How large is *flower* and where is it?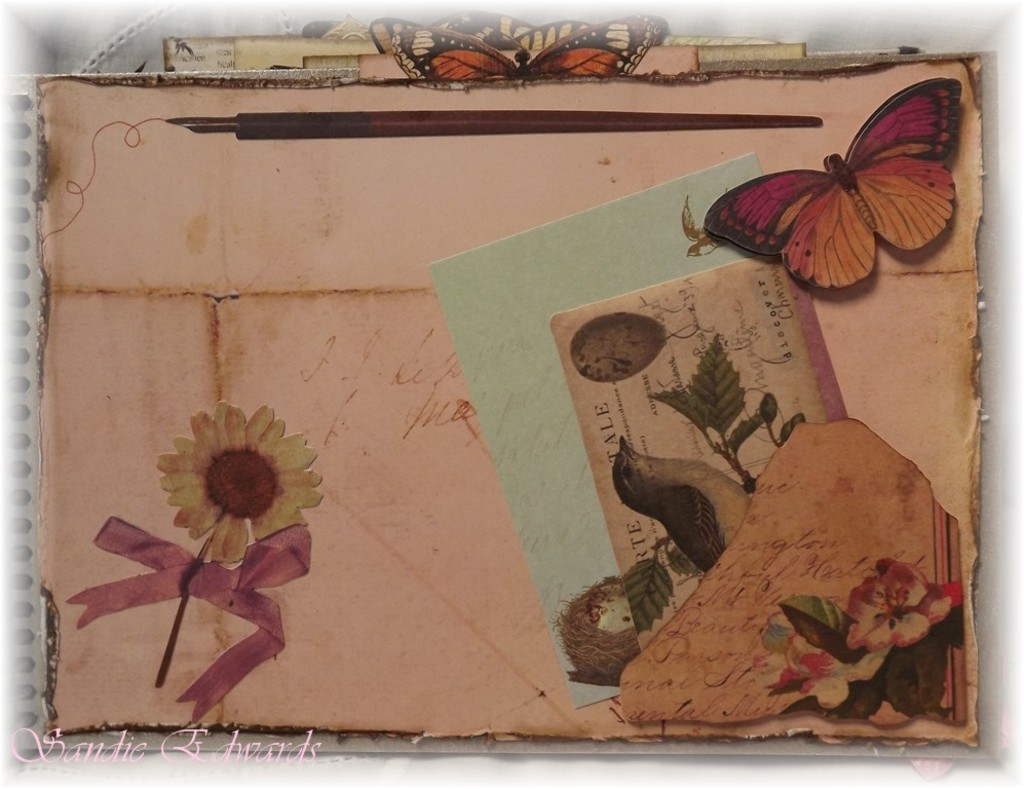
Bounding box: <box>156,401,328,563</box>.
